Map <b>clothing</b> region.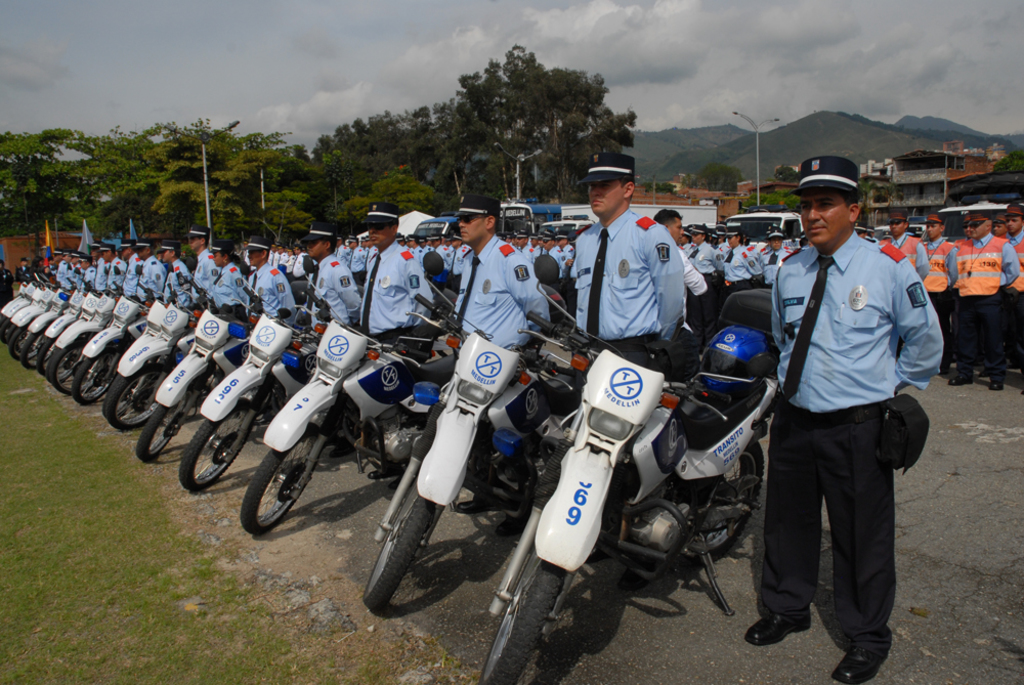
Mapped to <box>0,270,14,316</box>.
